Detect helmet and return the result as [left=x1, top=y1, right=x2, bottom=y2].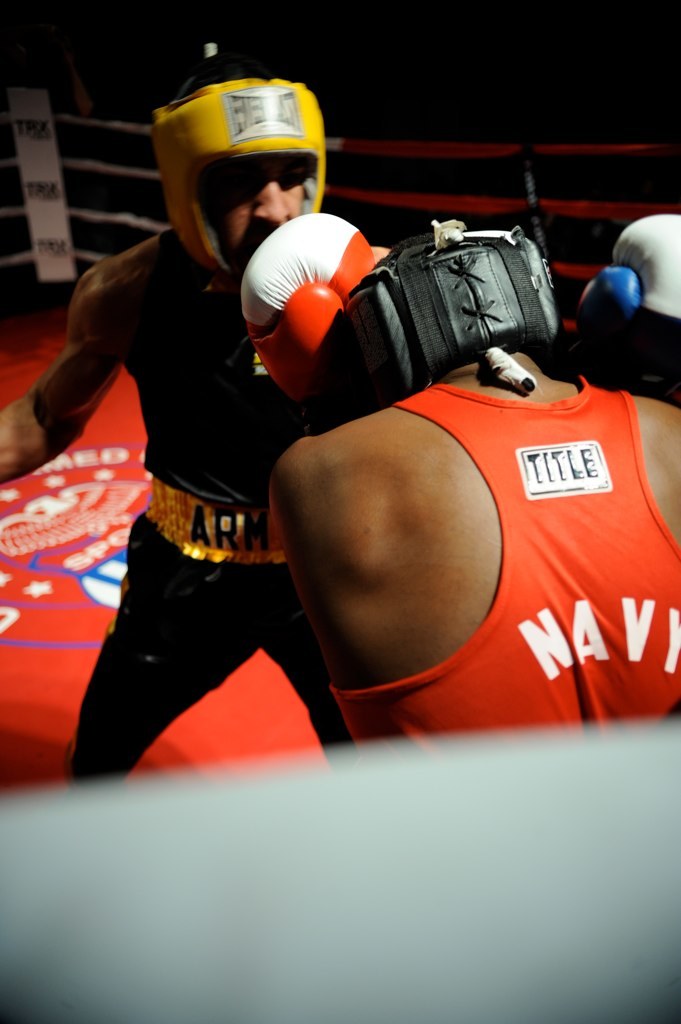
[left=348, top=214, right=564, bottom=399].
